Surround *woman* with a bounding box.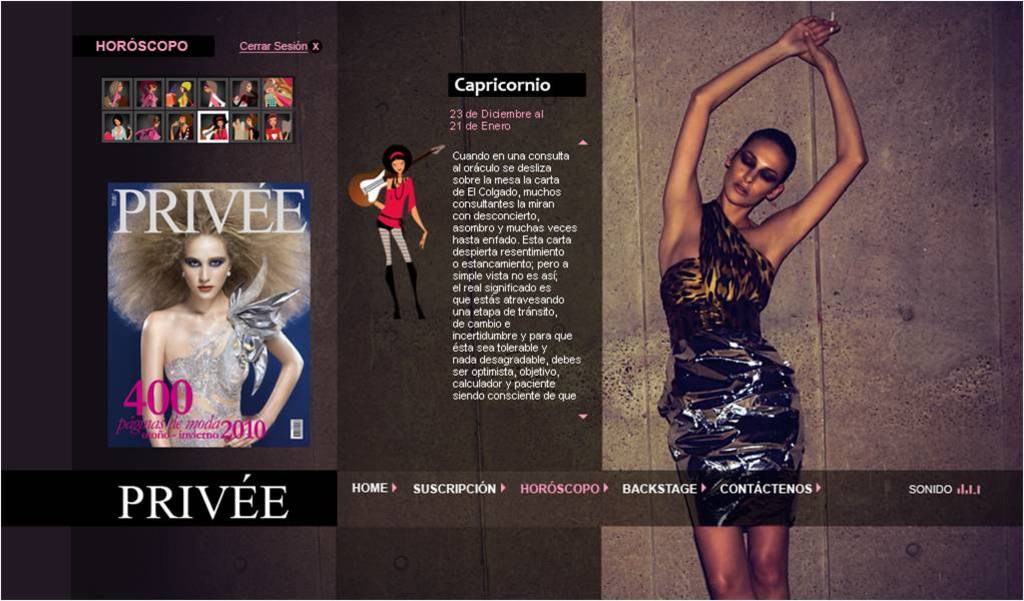
205:79:223:108.
